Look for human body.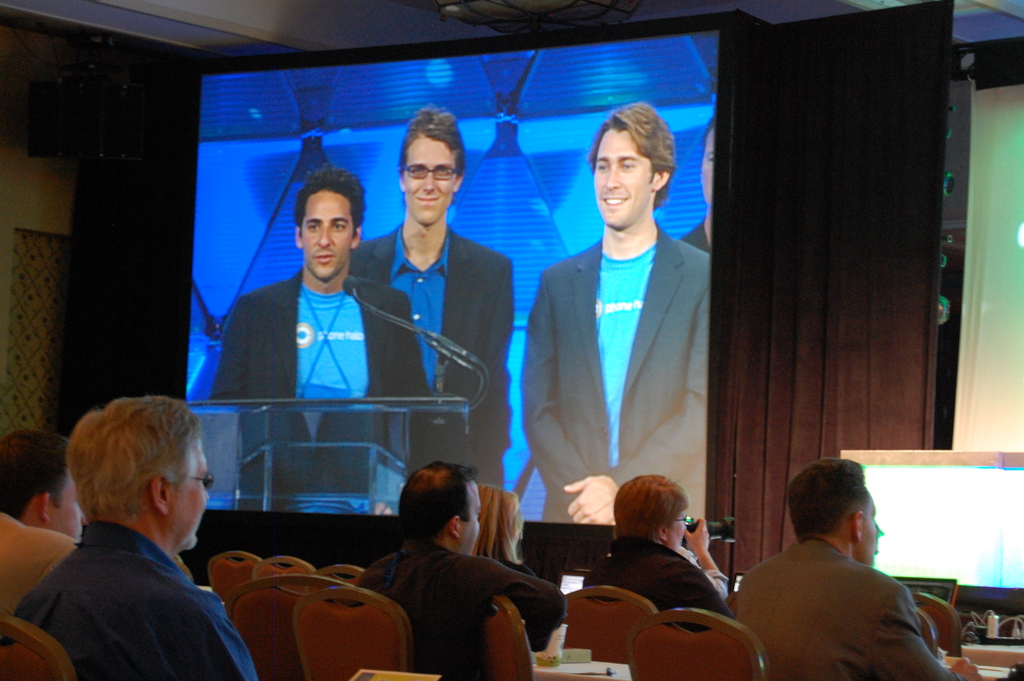
Found: (left=0, top=511, right=73, bottom=618).
